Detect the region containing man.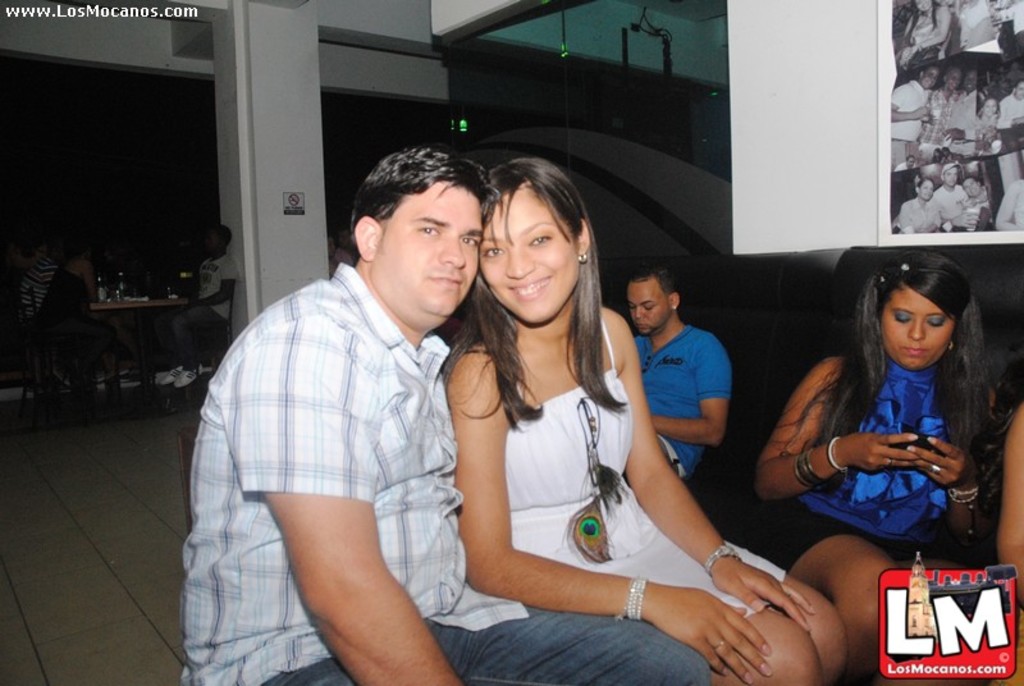
(x1=961, y1=175, x2=989, y2=228).
